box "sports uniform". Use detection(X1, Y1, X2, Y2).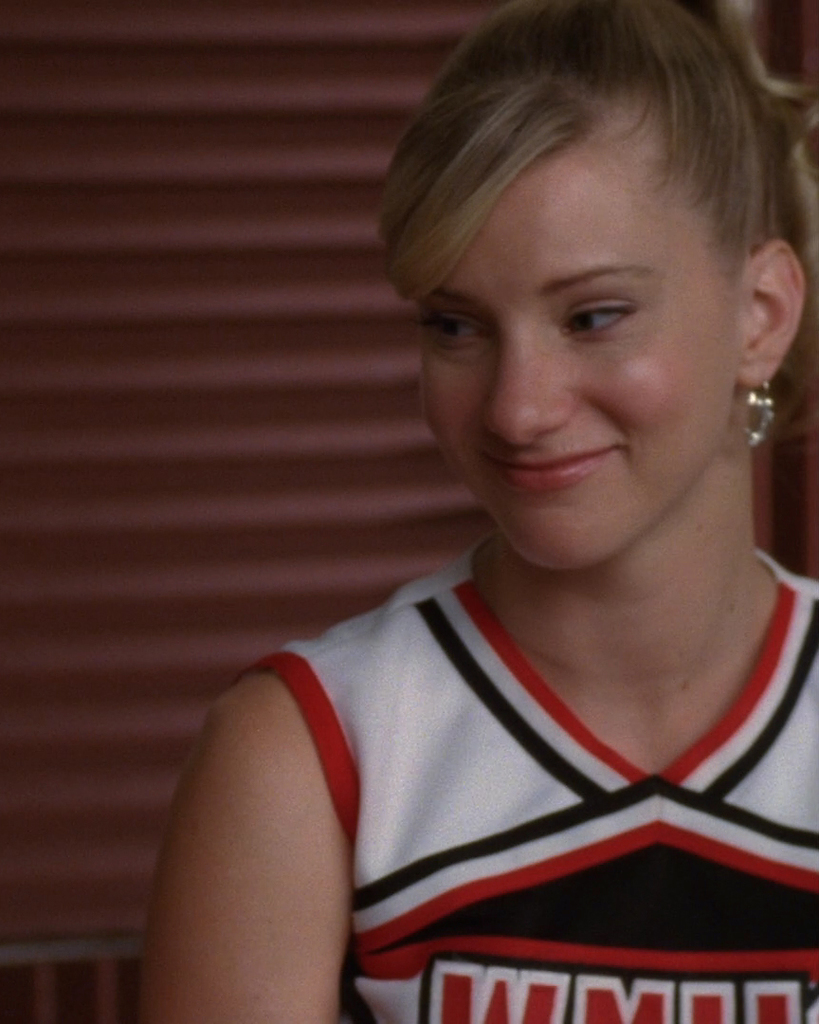
detection(232, 549, 818, 1023).
